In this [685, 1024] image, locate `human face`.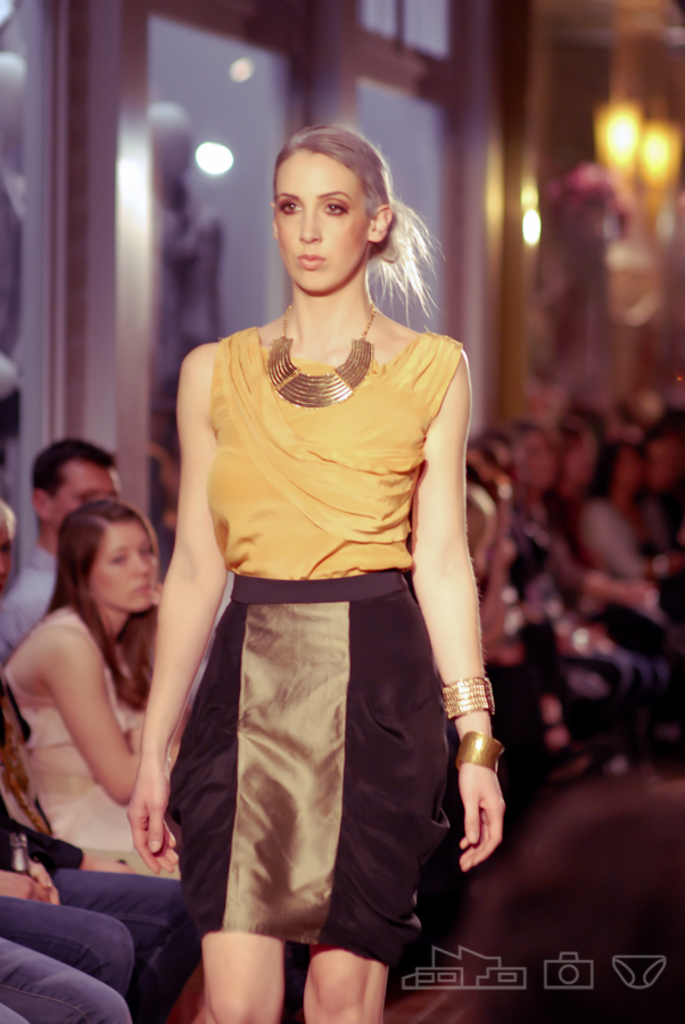
Bounding box: crop(55, 465, 124, 534).
